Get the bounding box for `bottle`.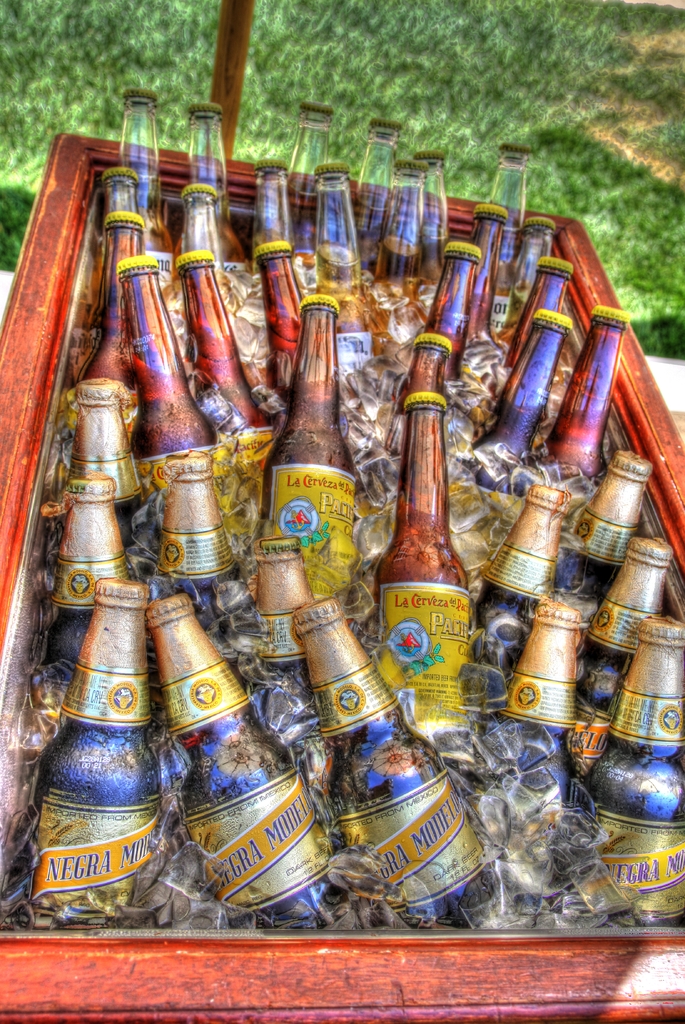
x1=71, y1=161, x2=145, y2=371.
